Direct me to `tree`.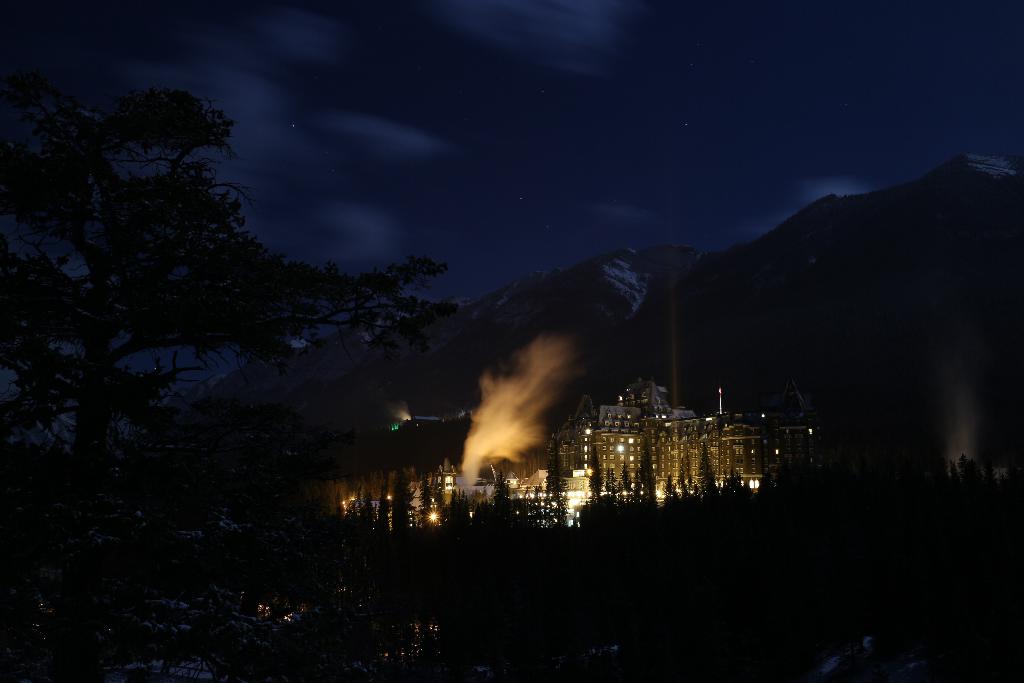
Direction: <bbox>618, 462, 634, 502</bbox>.
